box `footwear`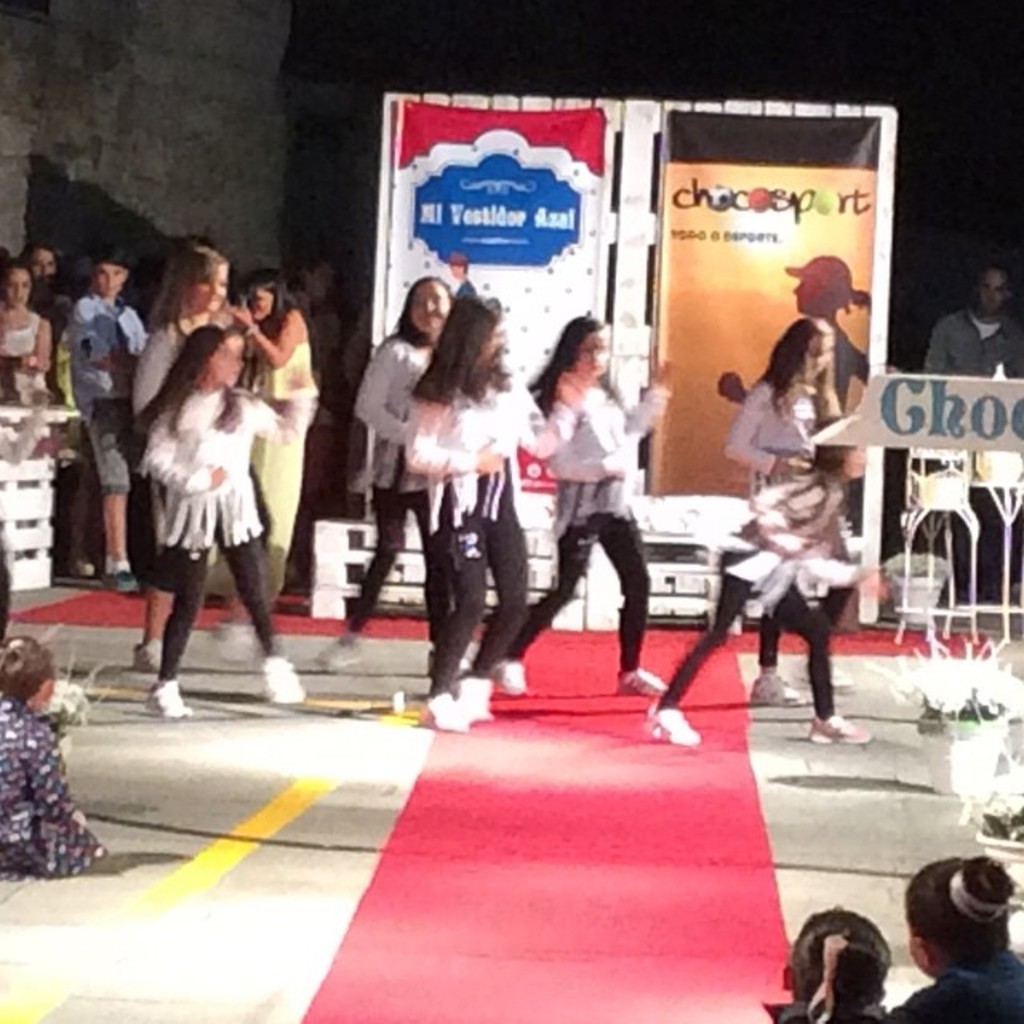
l=806, t=715, r=874, b=747
